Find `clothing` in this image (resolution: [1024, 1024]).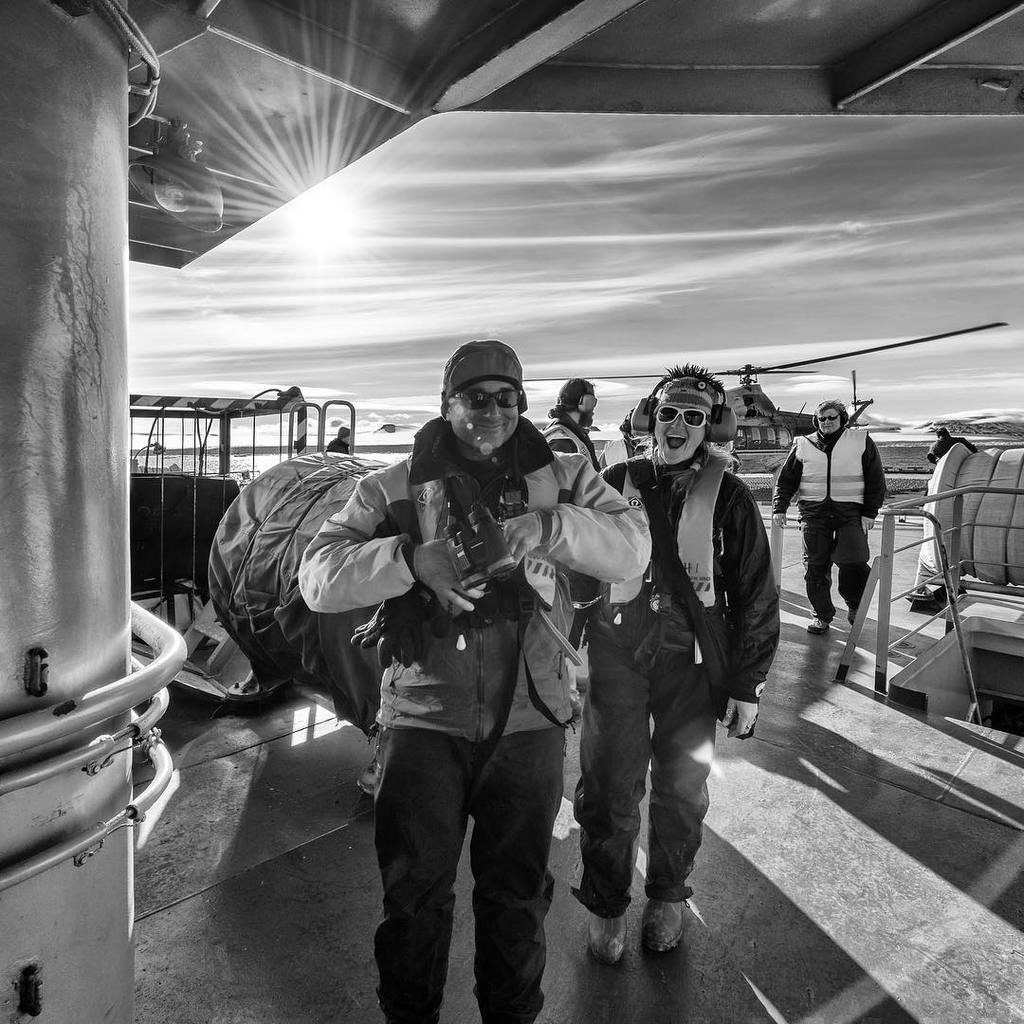
detection(767, 428, 884, 615).
